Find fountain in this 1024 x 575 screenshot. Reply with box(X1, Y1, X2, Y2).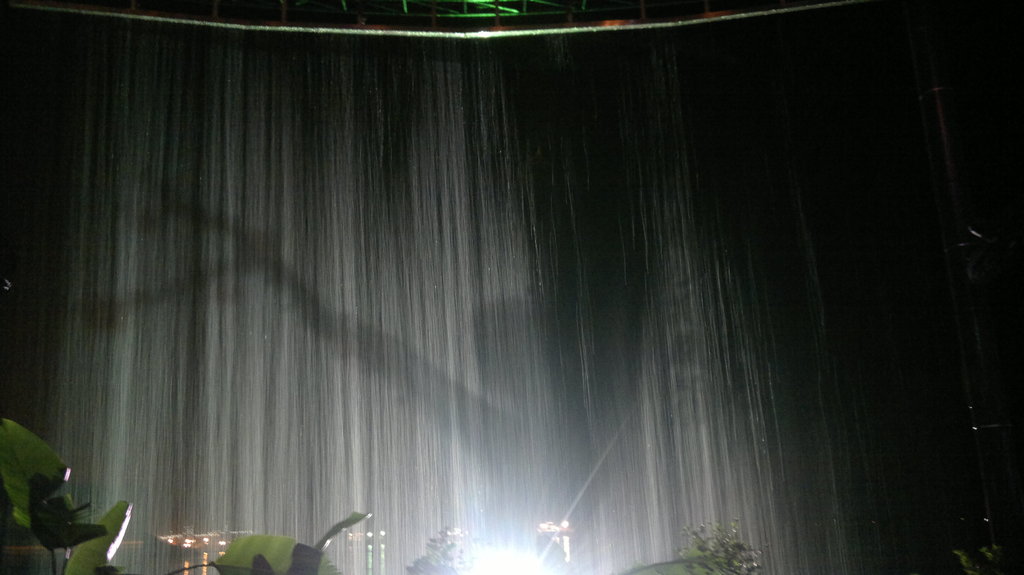
box(0, 0, 1023, 574).
